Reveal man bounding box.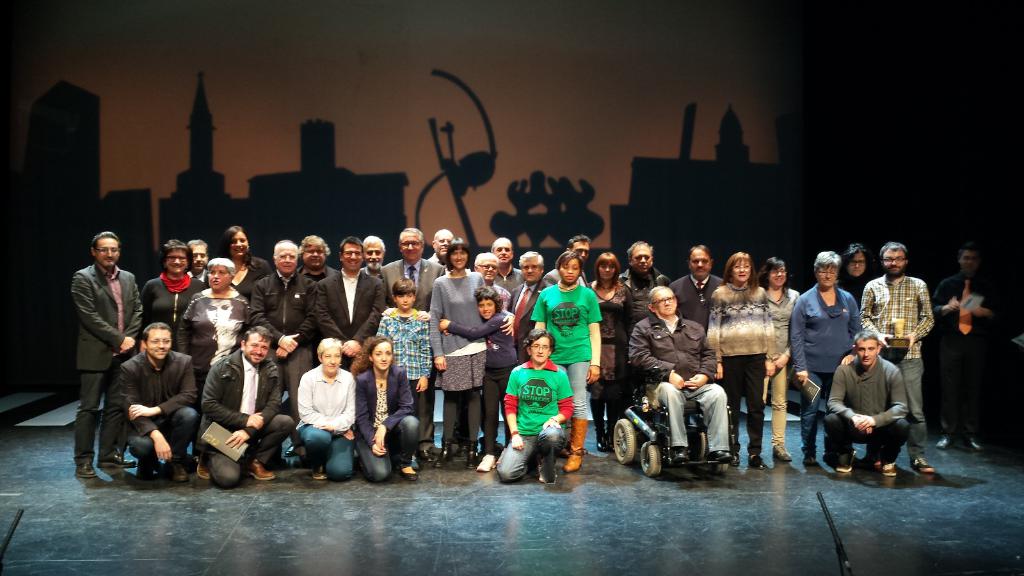
Revealed: 183,235,211,290.
